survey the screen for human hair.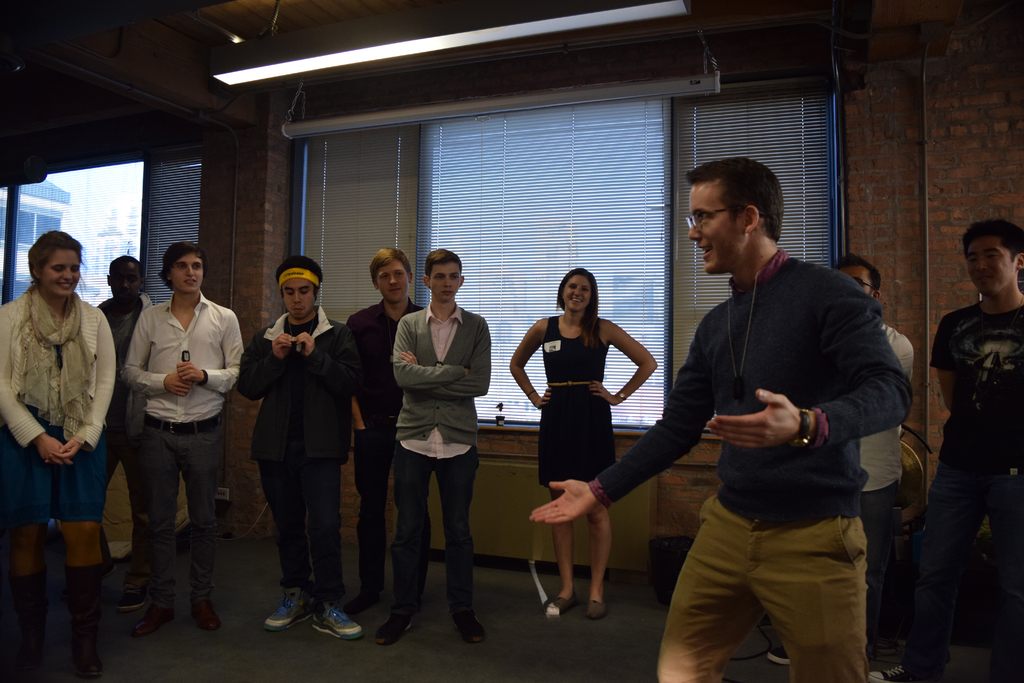
Survey found: 24/230/90/298.
